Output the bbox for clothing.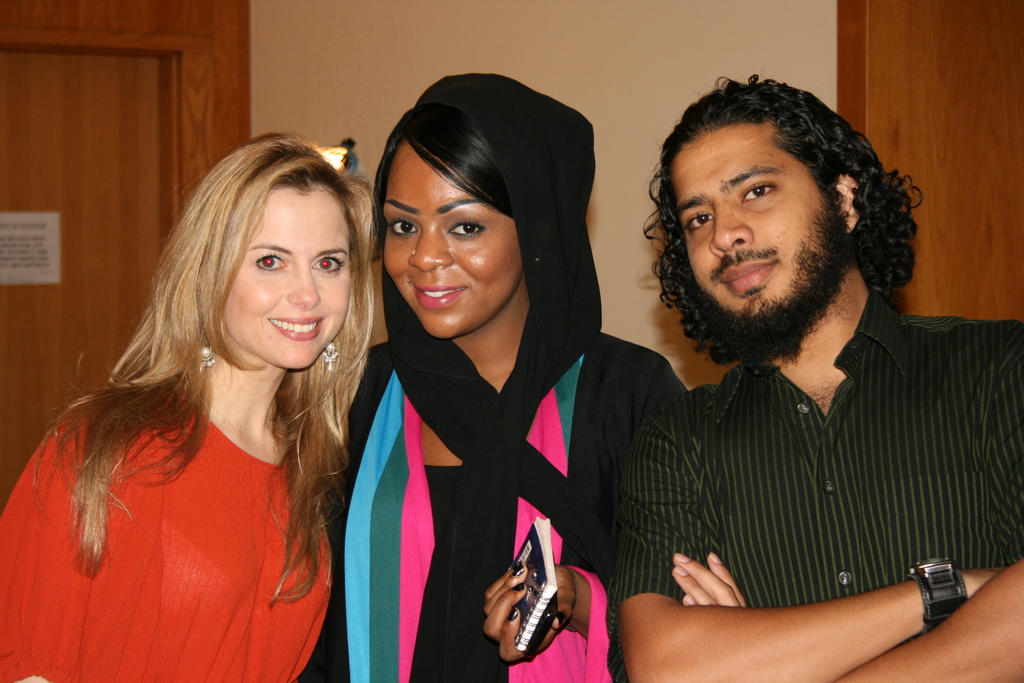
0/399/332/682.
